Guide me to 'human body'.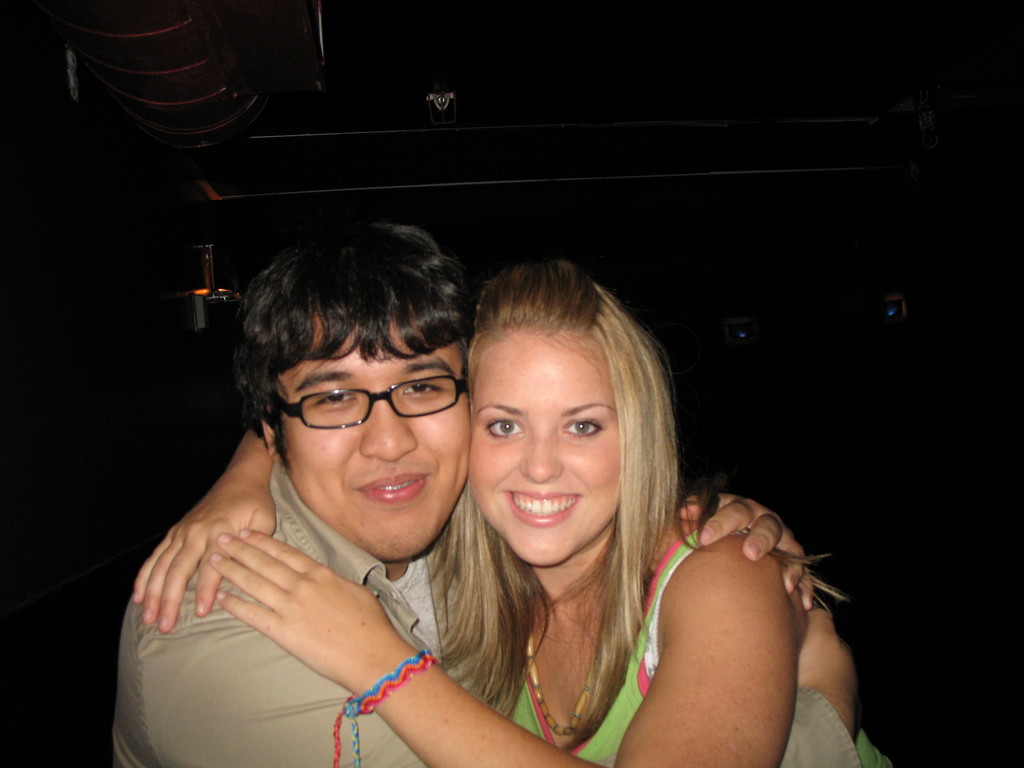
Guidance: bbox=(202, 250, 897, 767).
